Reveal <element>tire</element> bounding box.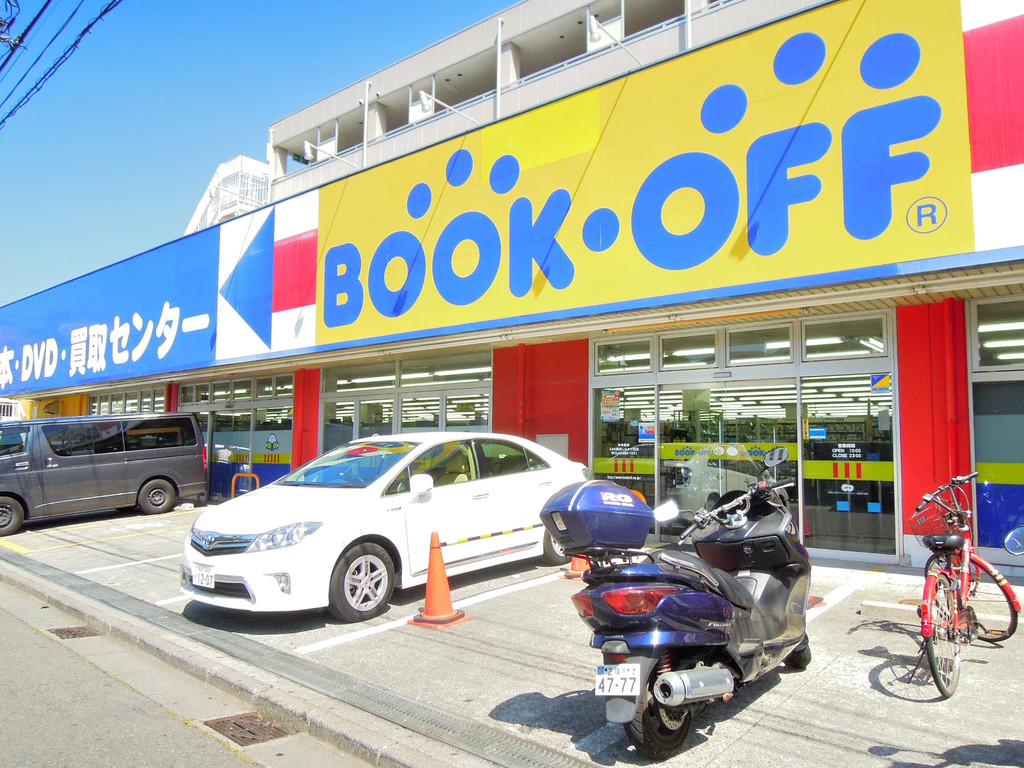
Revealed: <region>627, 671, 694, 757</region>.
